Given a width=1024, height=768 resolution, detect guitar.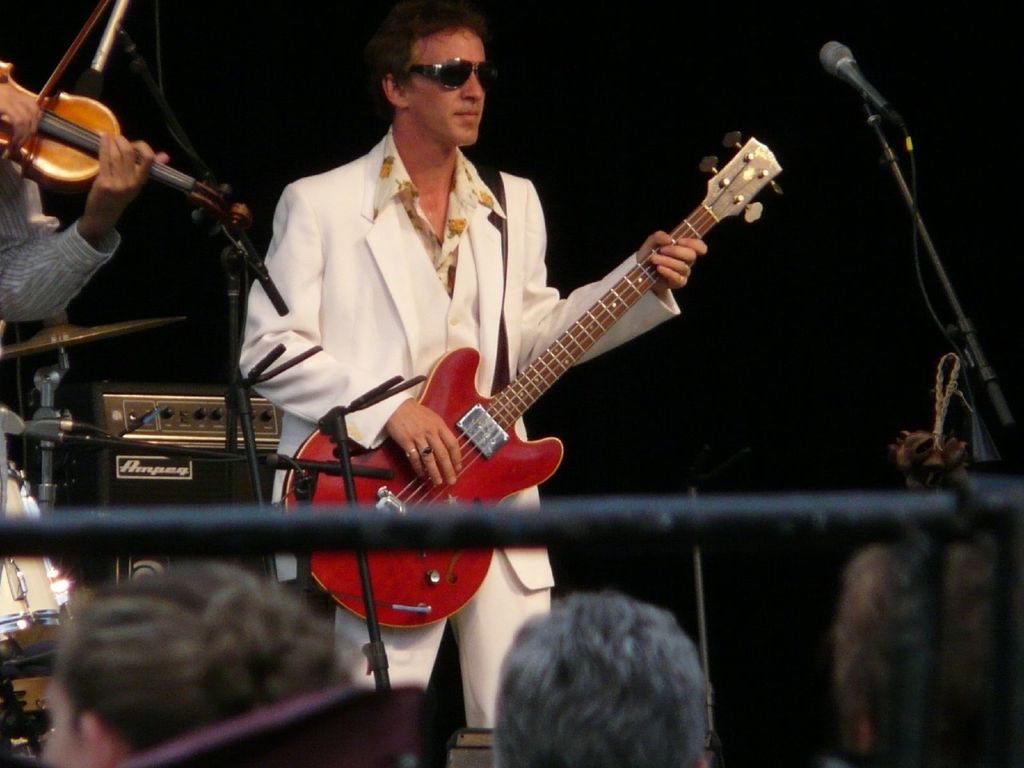
{"x1": 317, "y1": 134, "x2": 785, "y2": 569}.
